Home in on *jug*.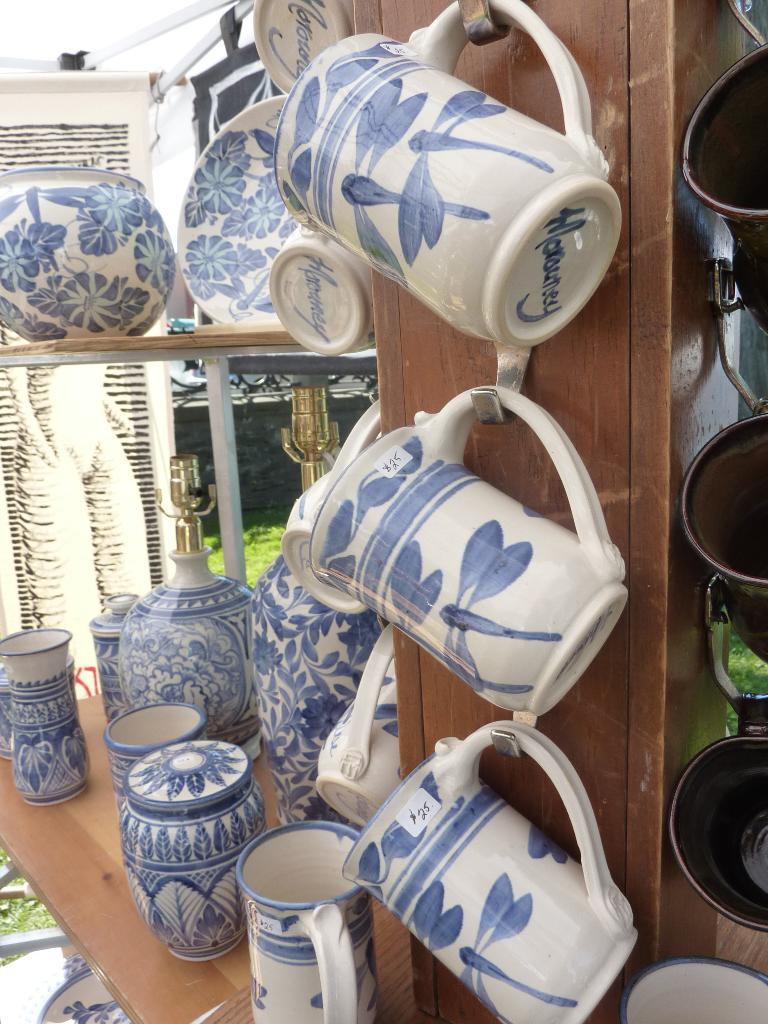
Homed in at 312 401 628 713.
